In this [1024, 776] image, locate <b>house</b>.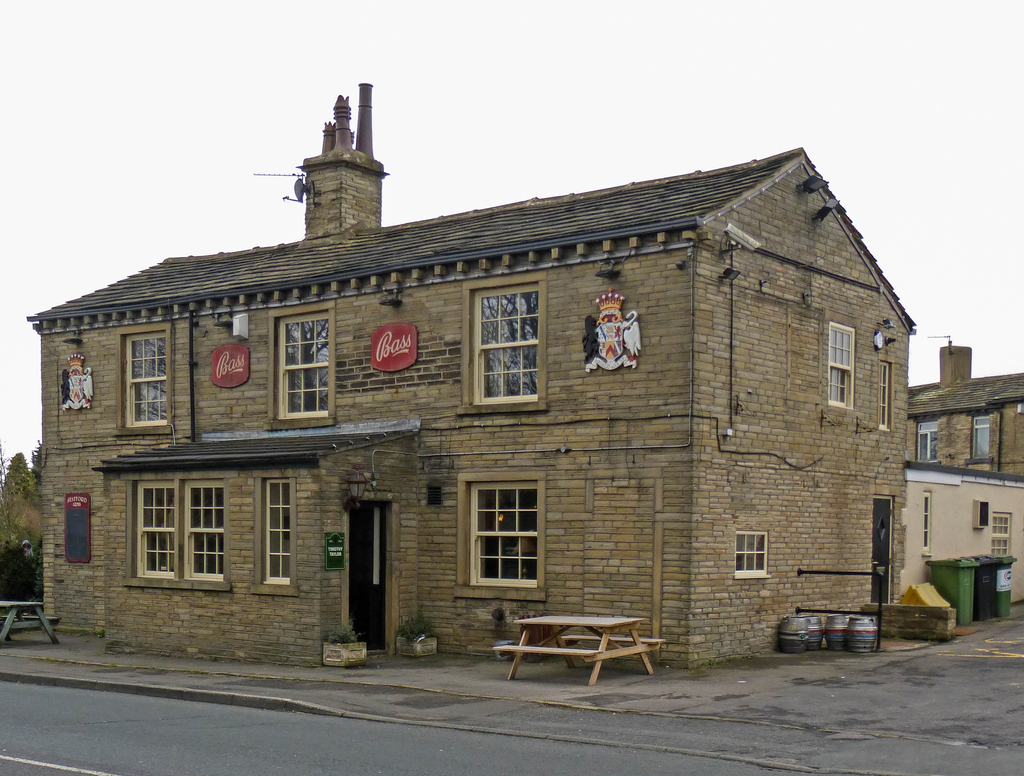
Bounding box: [x1=889, y1=294, x2=1015, y2=608].
